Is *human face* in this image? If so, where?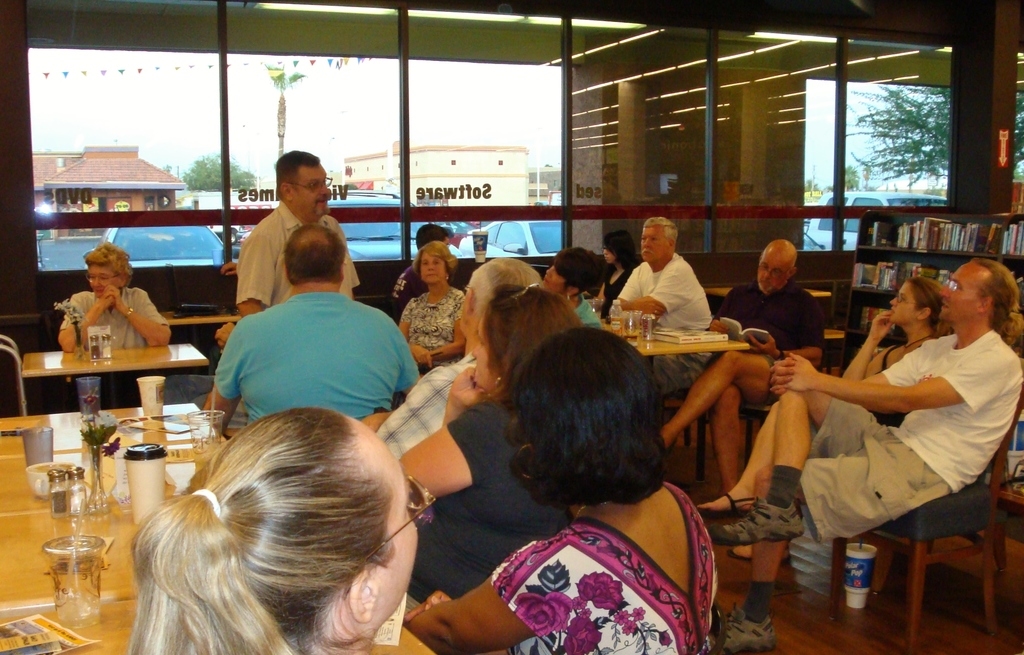
Yes, at 374/435/418/606.
